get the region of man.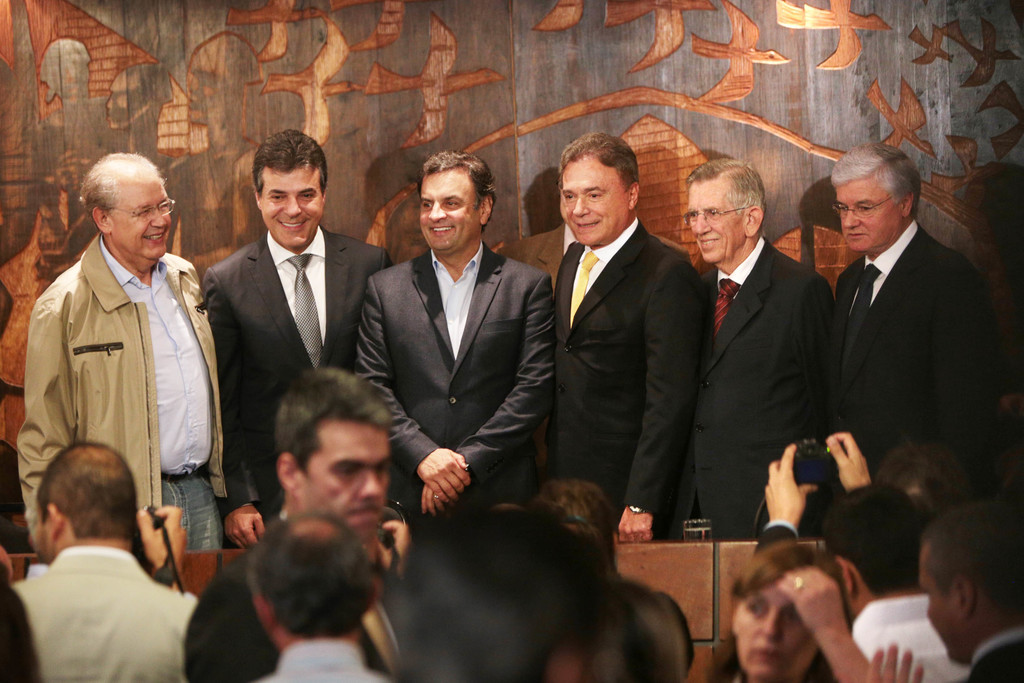
(left=862, top=497, right=1023, bottom=682).
